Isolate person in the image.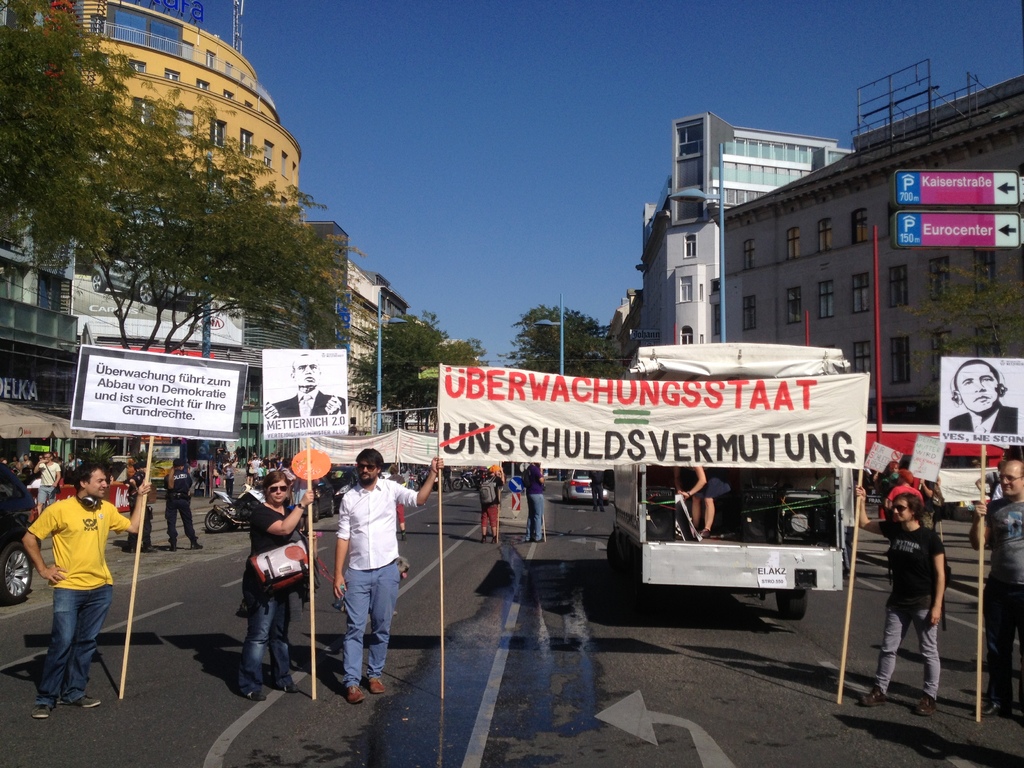
Isolated region: [left=21, top=454, right=124, bottom=717].
